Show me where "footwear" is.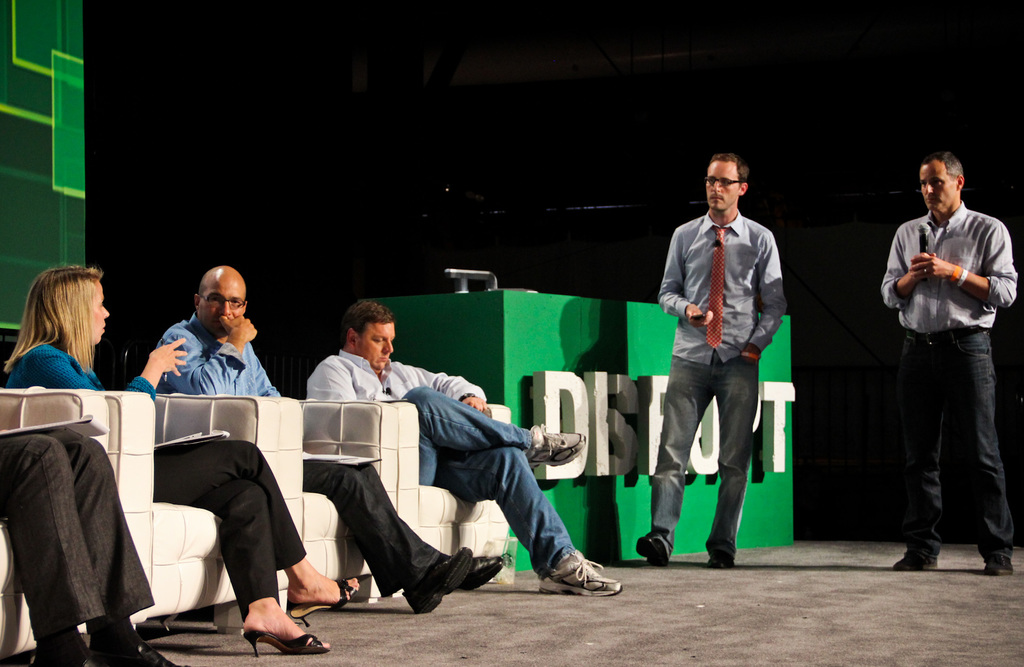
"footwear" is at <box>986,559,1014,575</box>.
